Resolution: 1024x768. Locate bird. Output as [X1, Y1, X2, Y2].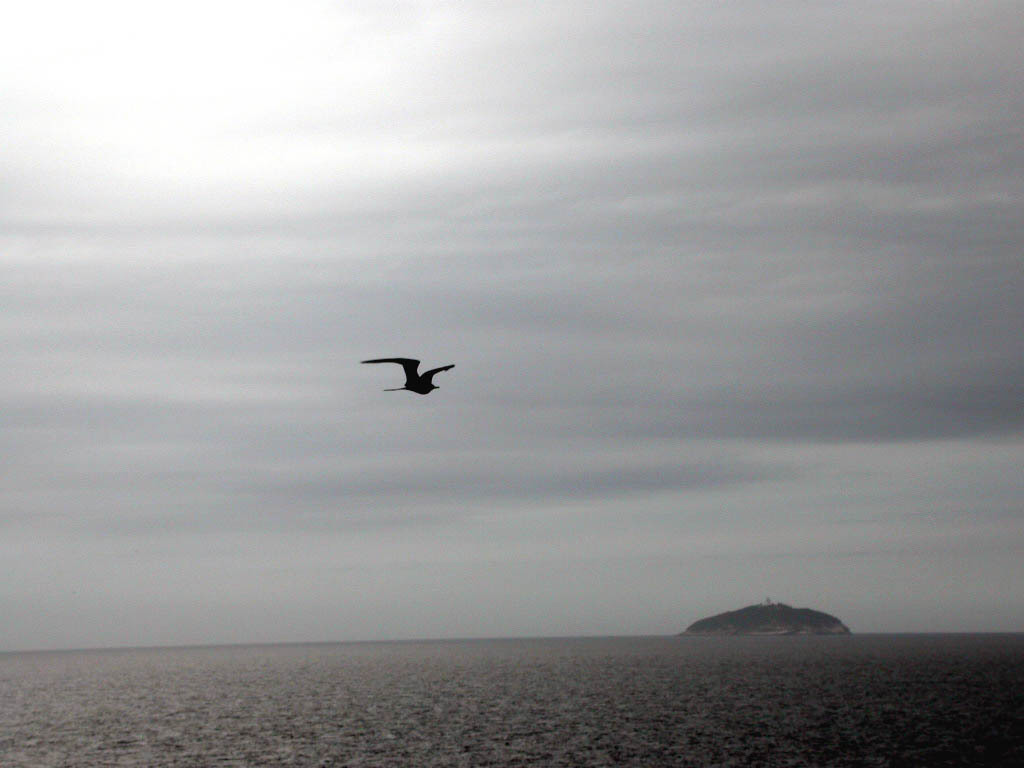
[351, 354, 453, 395].
